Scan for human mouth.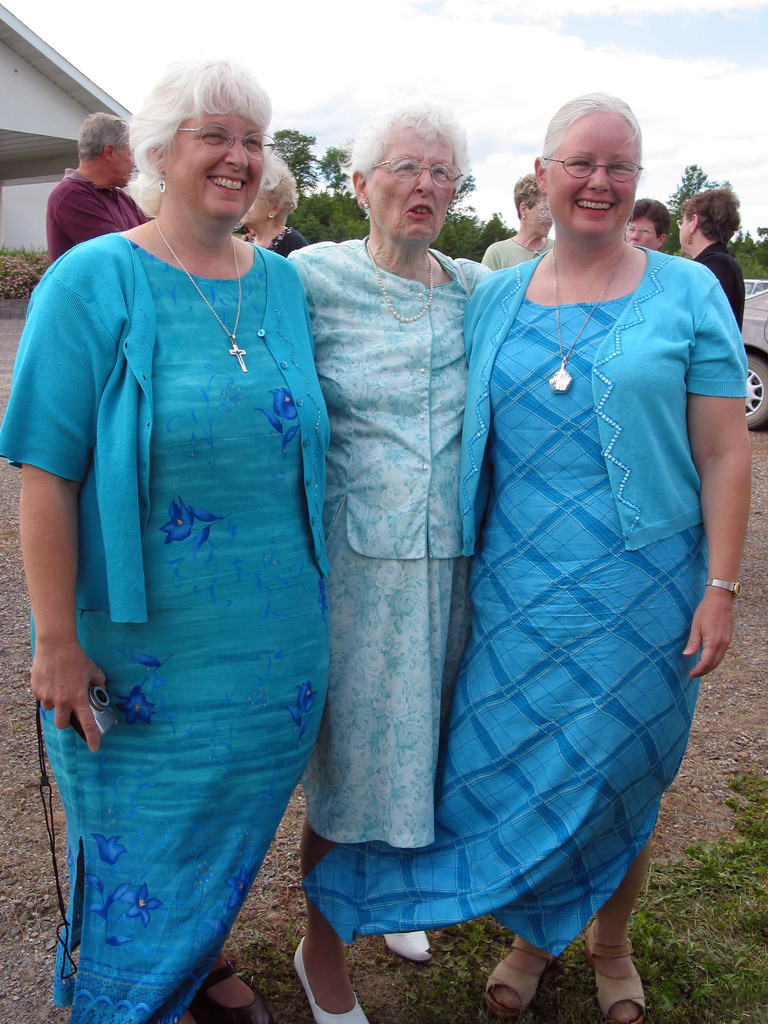
Scan result: 406 202 434 221.
